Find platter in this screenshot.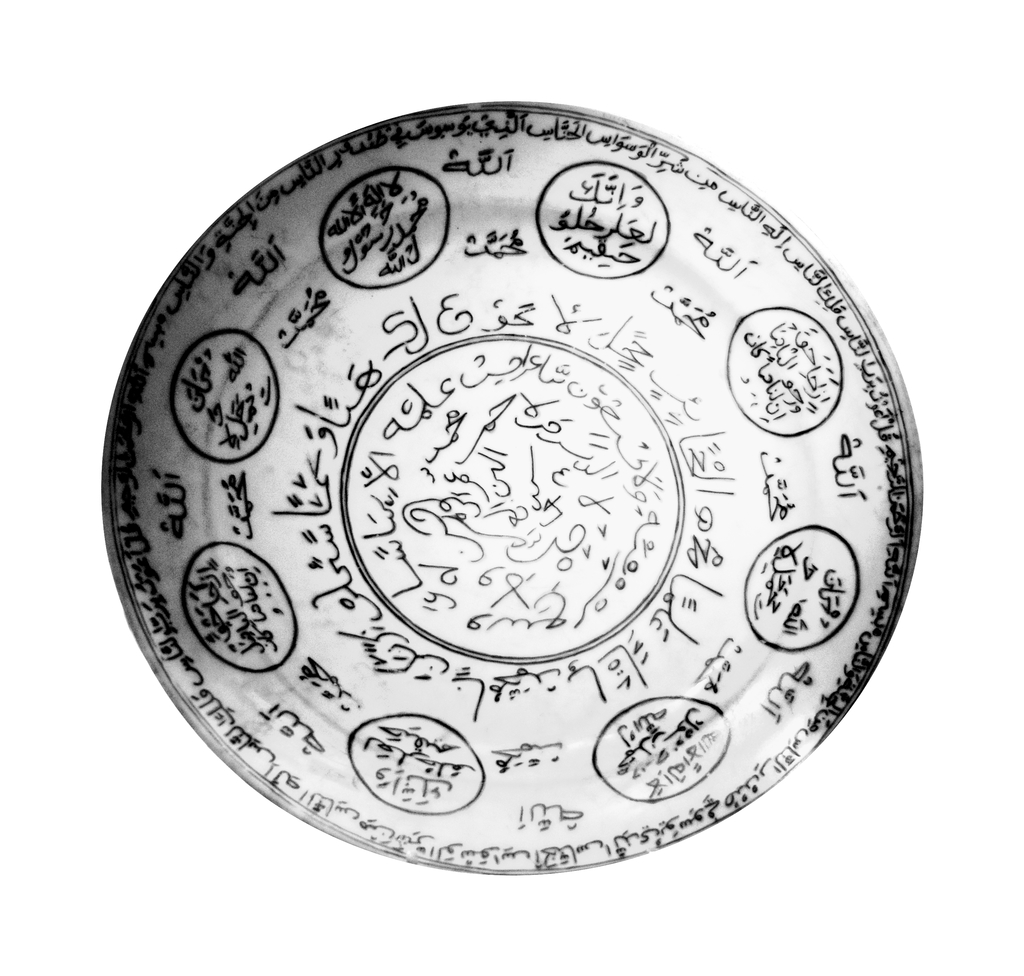
The bounding box for platter is 101/105/920/875.
